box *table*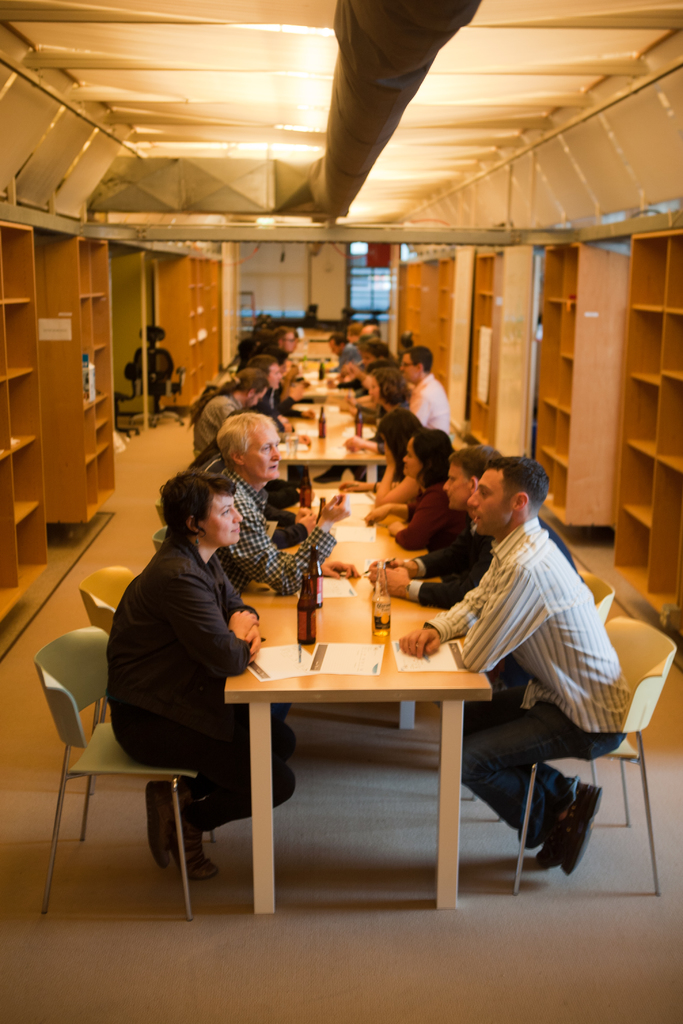
[x1=116, y1=572, x2=557, y2=936]
